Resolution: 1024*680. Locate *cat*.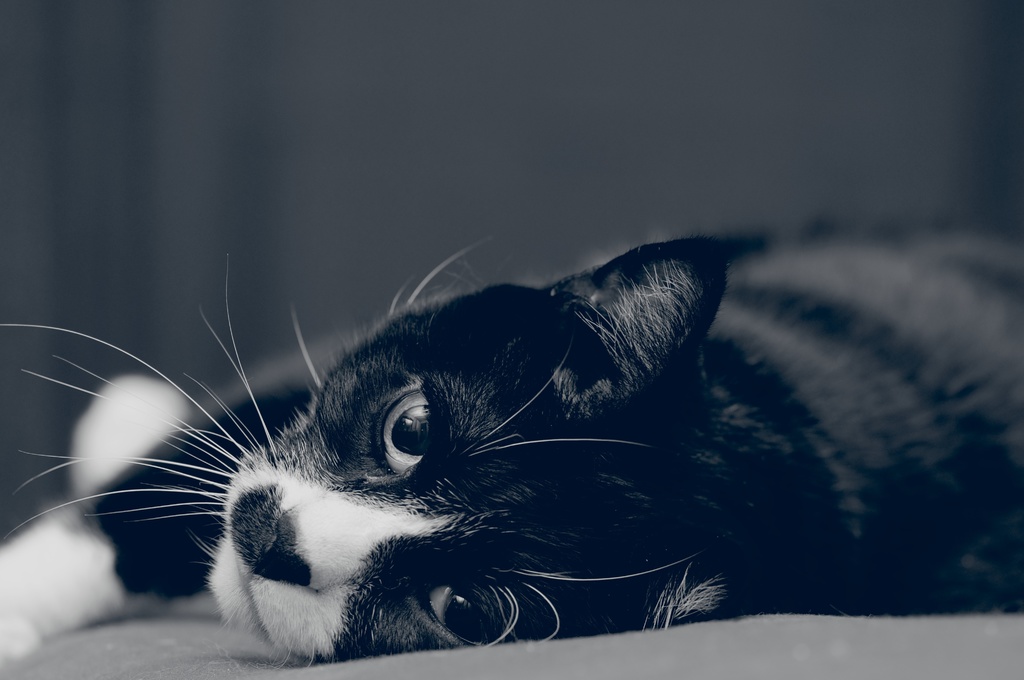
[6, 206, 1023, 650].
